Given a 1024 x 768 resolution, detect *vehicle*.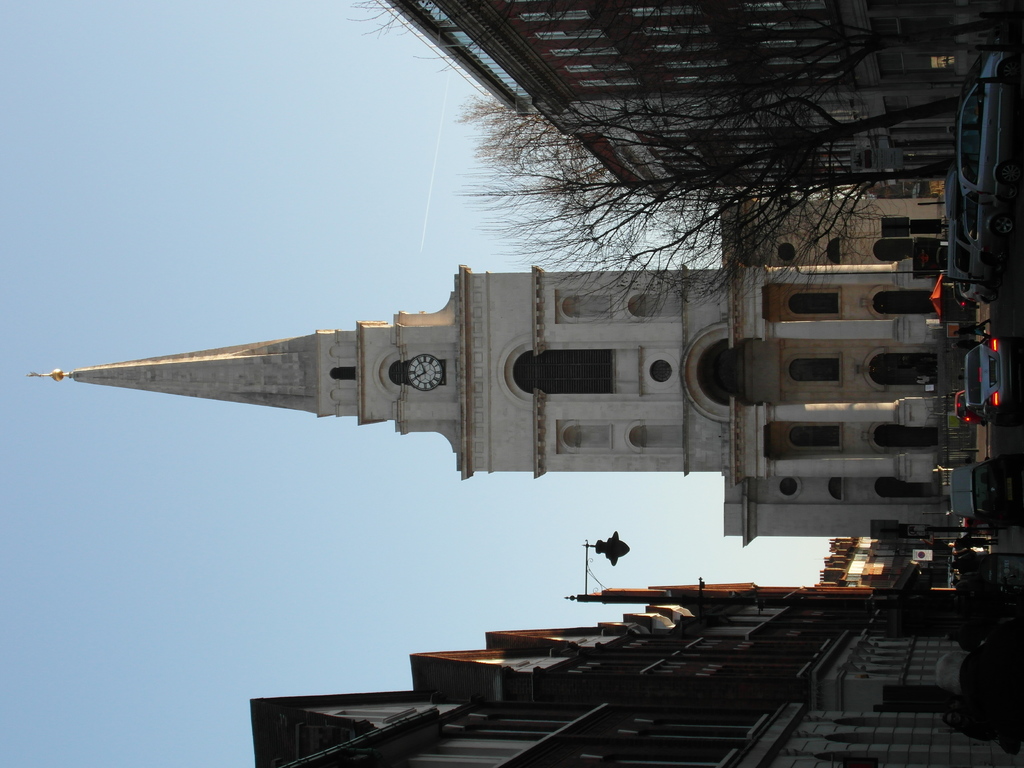
[947,227,1000,283].
